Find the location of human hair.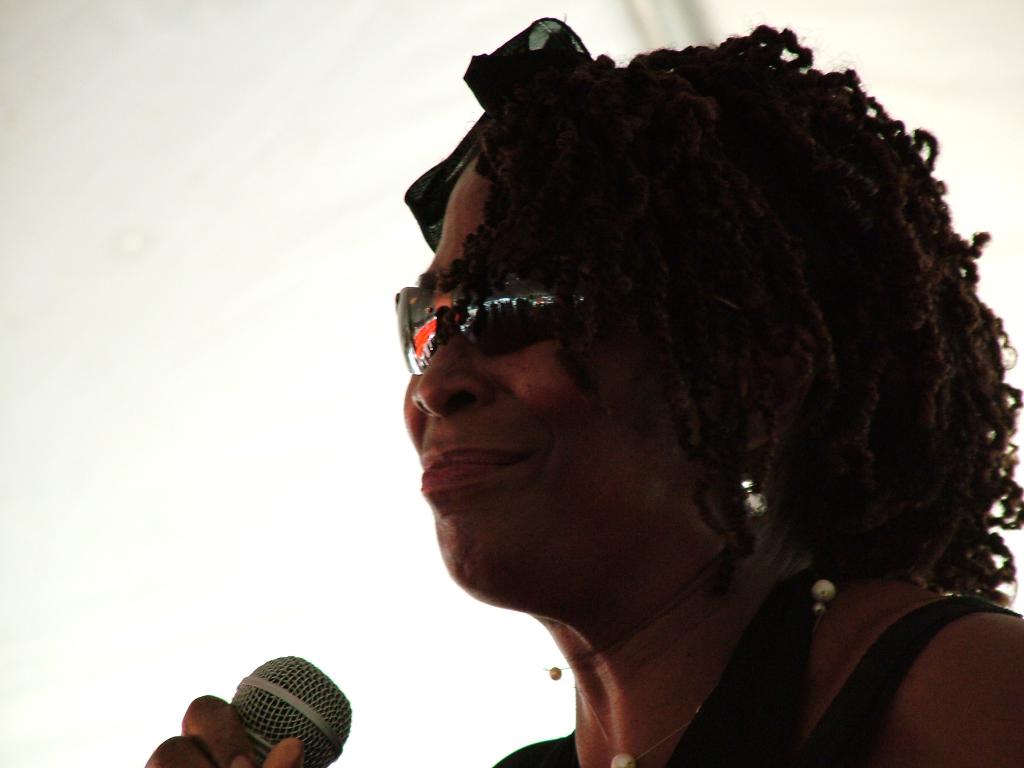
Location: [449,88,968,631].
